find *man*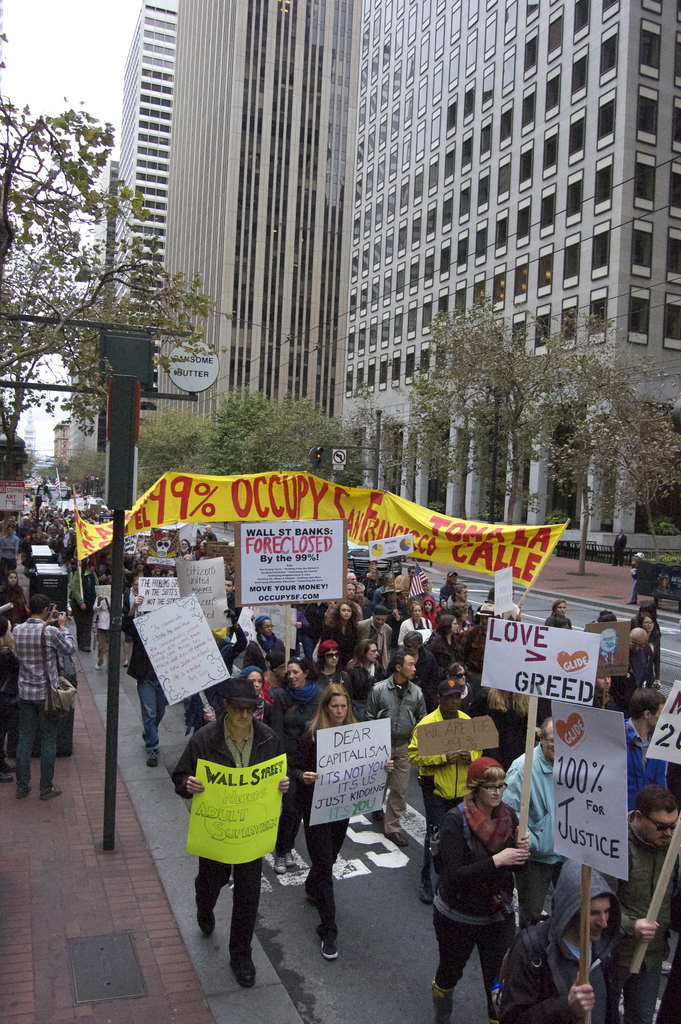
x1=610, y1=527, x2=628, y2=567
